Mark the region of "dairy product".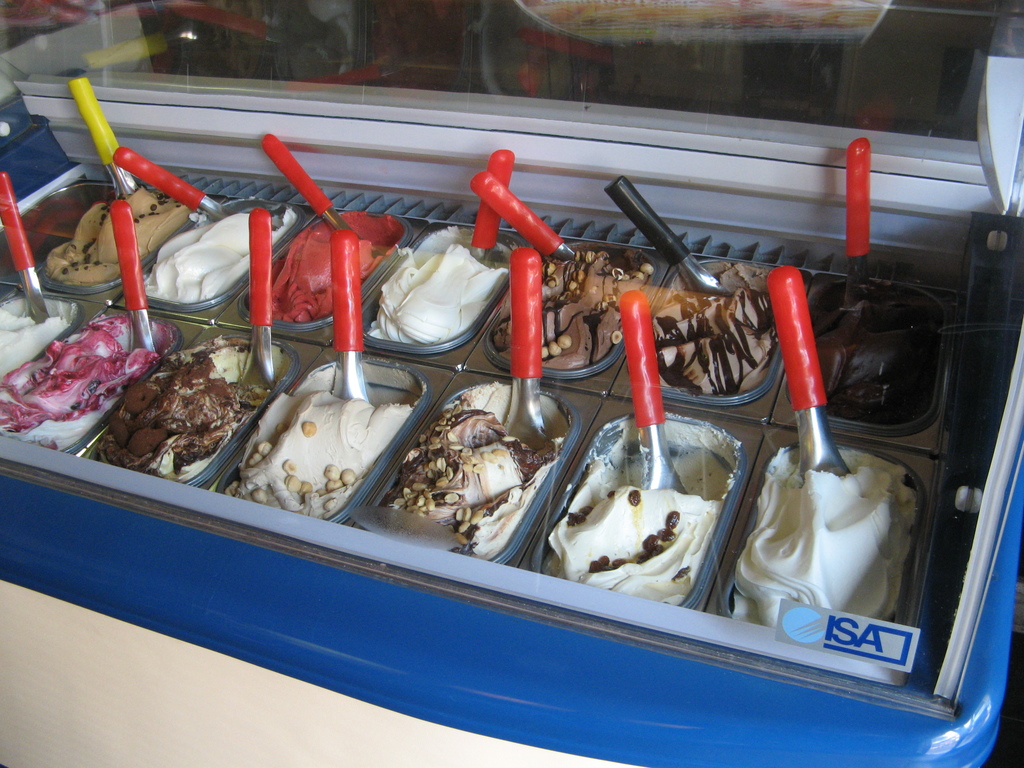
Region: detection(815, 297, 938, 420).
